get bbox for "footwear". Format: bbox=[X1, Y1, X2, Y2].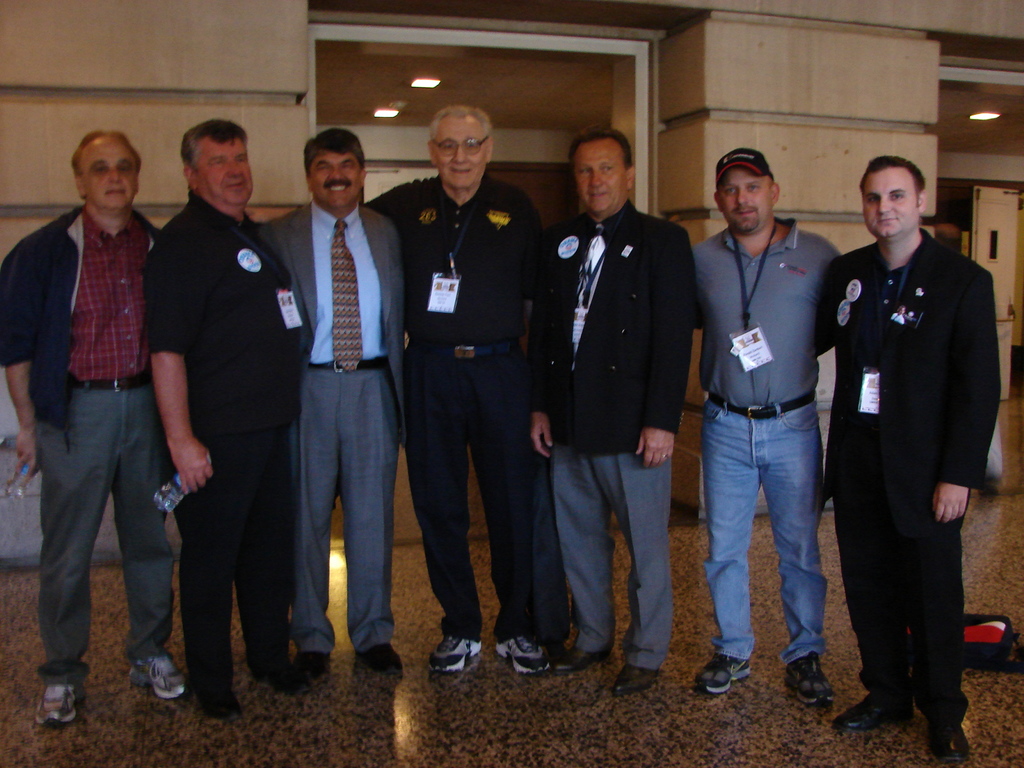
bbox=[354, 640, 411, 675].
